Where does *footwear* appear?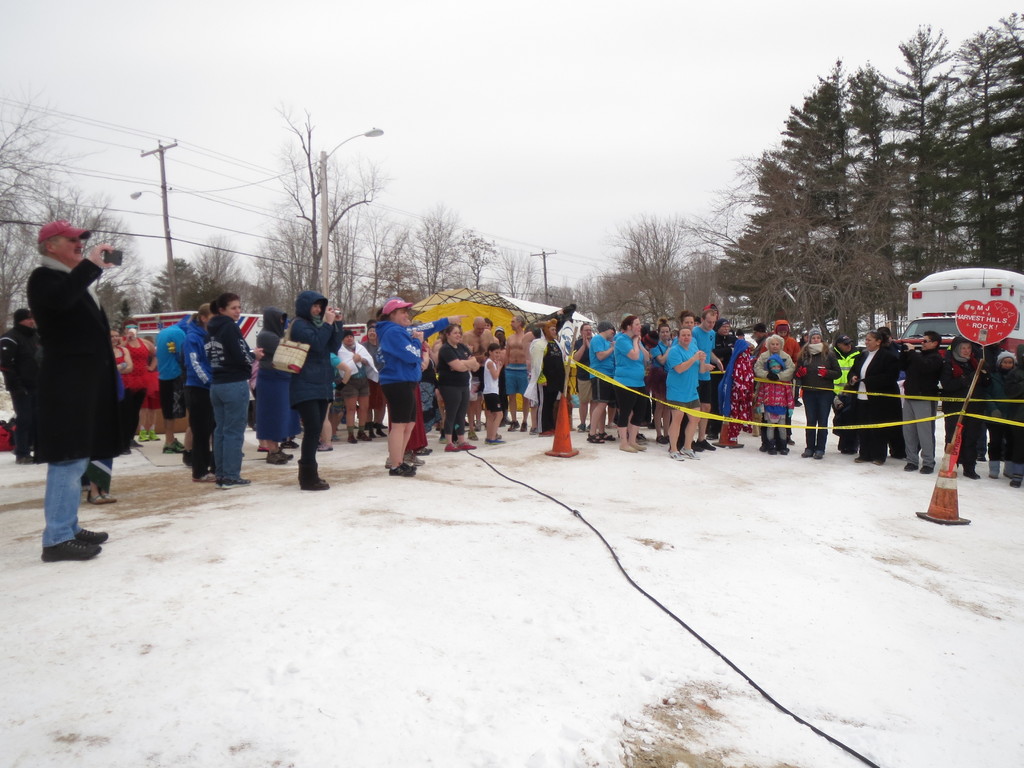
Appears at pyautogui.locateOnScreen(42, 536, 102, 563).
